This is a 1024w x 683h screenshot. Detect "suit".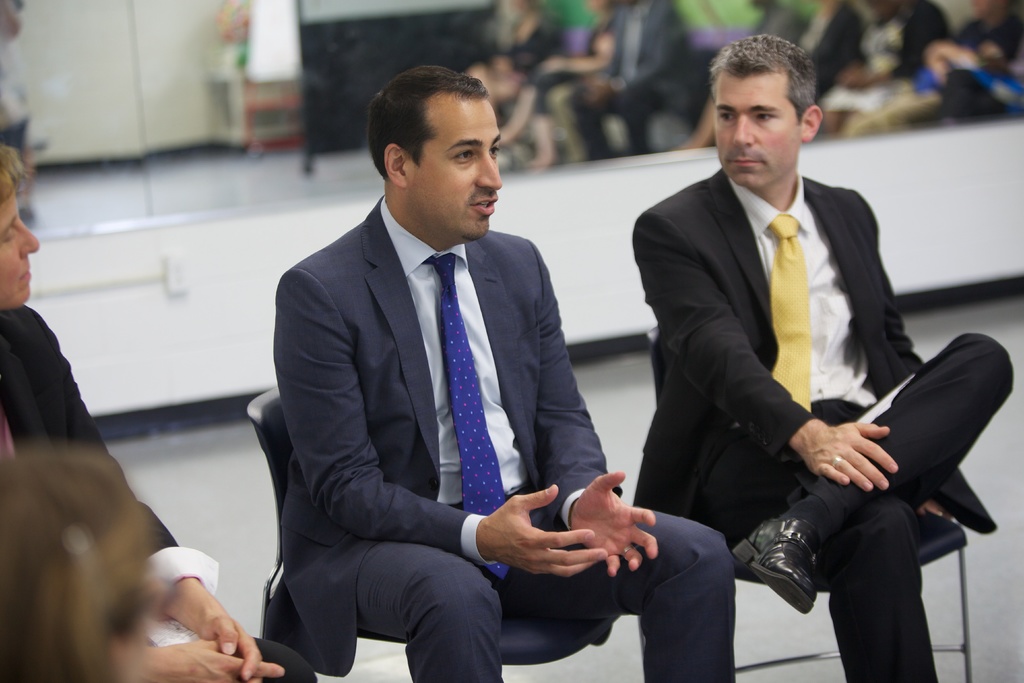
<bbox>0, 302, 319, 682</bbox>.
